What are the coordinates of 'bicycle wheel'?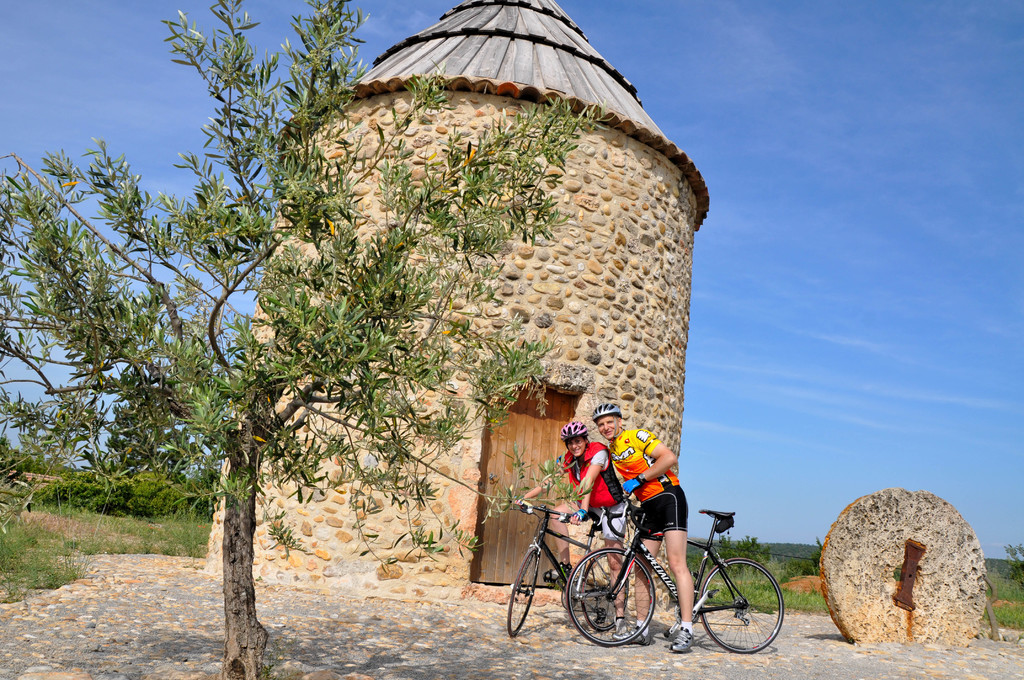
locate(579, 551, 628, 633).
